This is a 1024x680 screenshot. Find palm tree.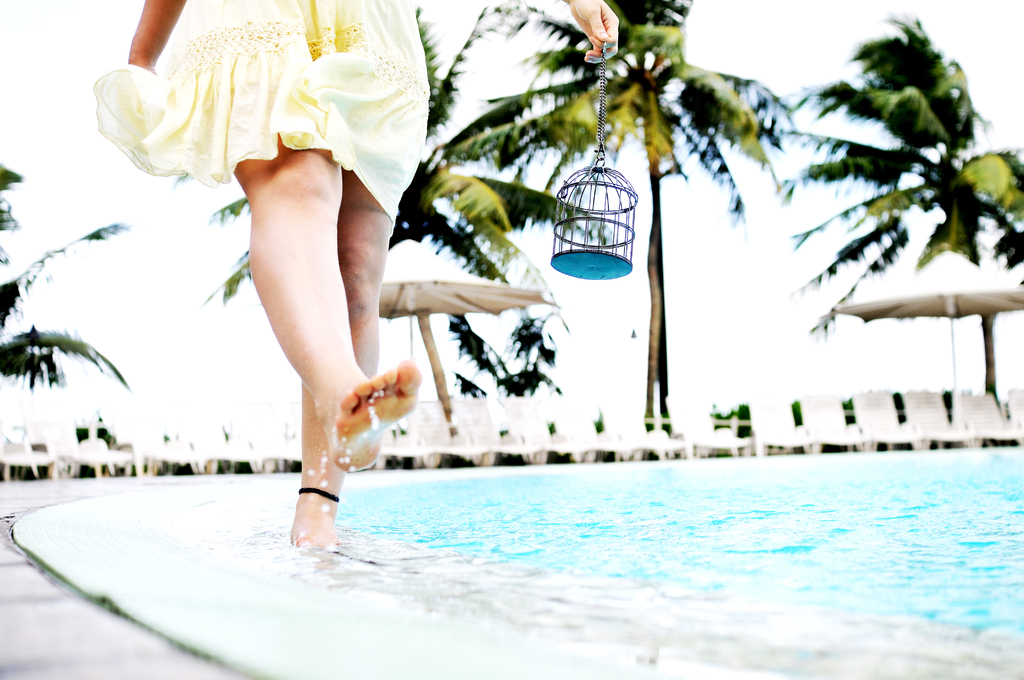
Bounding box: {"left": 785, "top": 22, "right": 1004, "bottom": 400}.
